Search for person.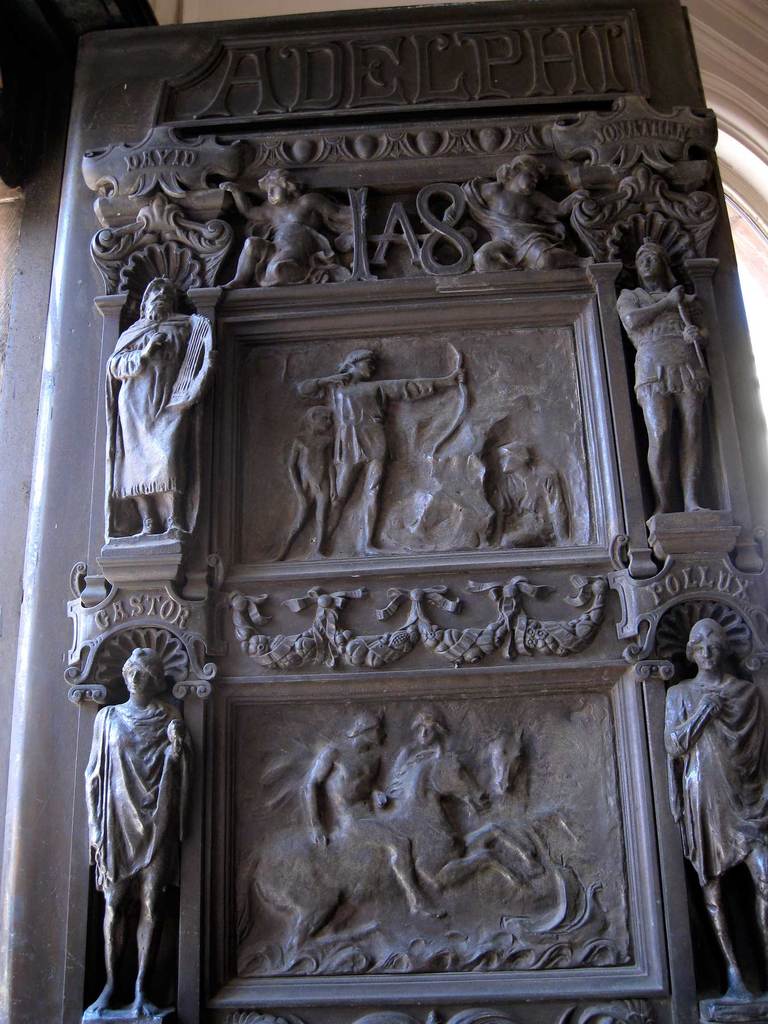
Found at [85,614,199,1020].
